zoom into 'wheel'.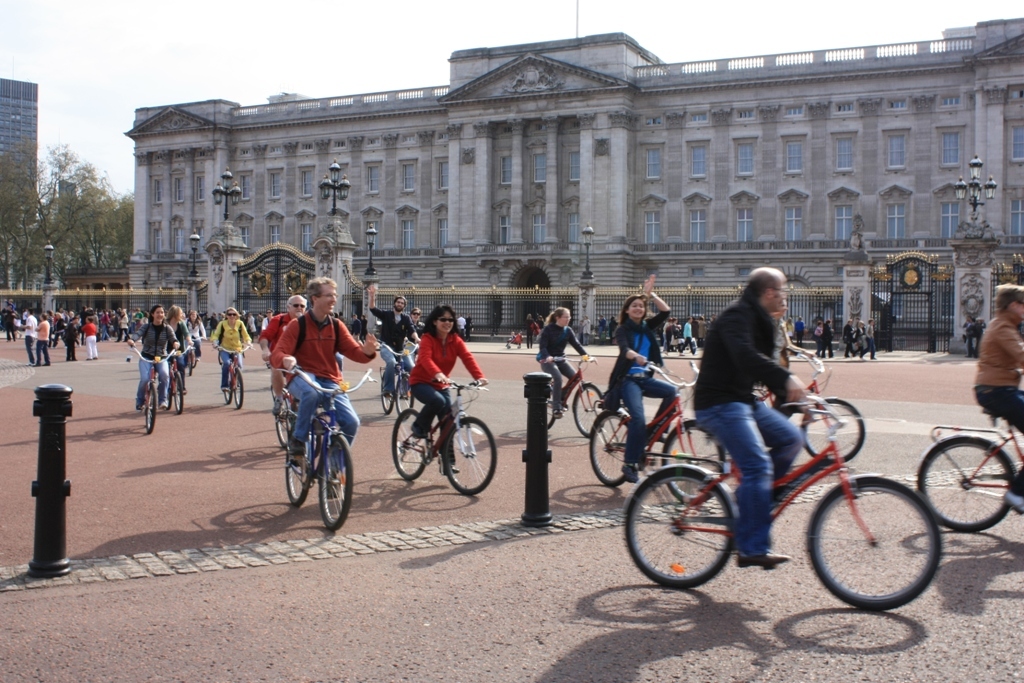
Zoom target: (799,395,863,464).
